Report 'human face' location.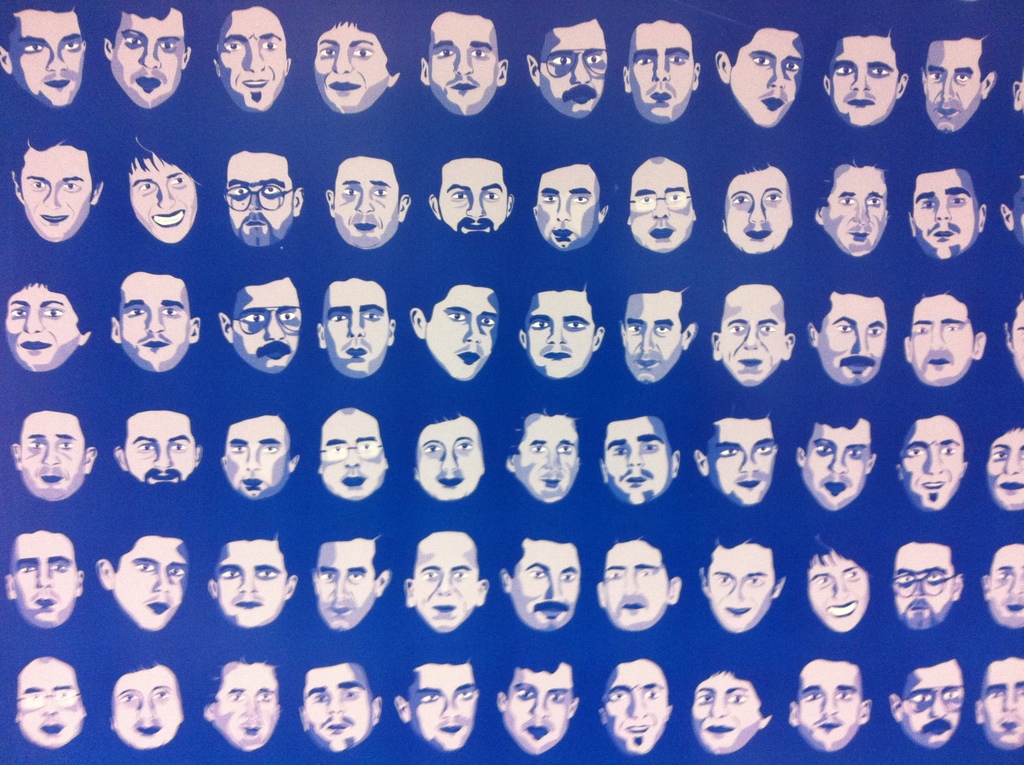
Report: [left=514, top=413, right=580, bottom=501].
